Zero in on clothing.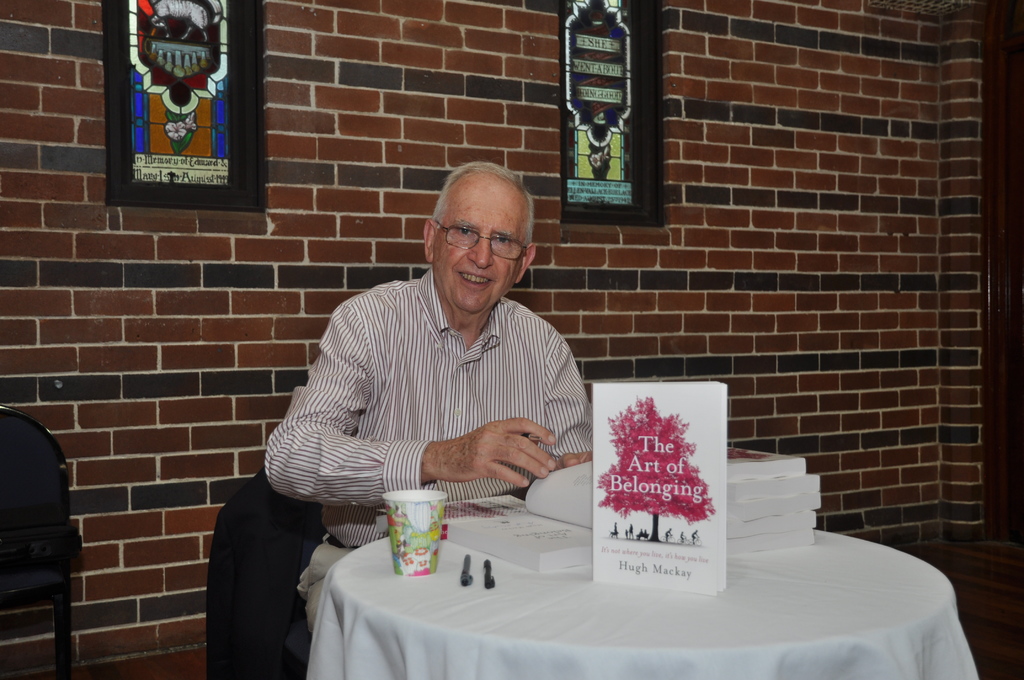
Zeroed in: <bbox>271, 238, 598, 549</bbox>.
